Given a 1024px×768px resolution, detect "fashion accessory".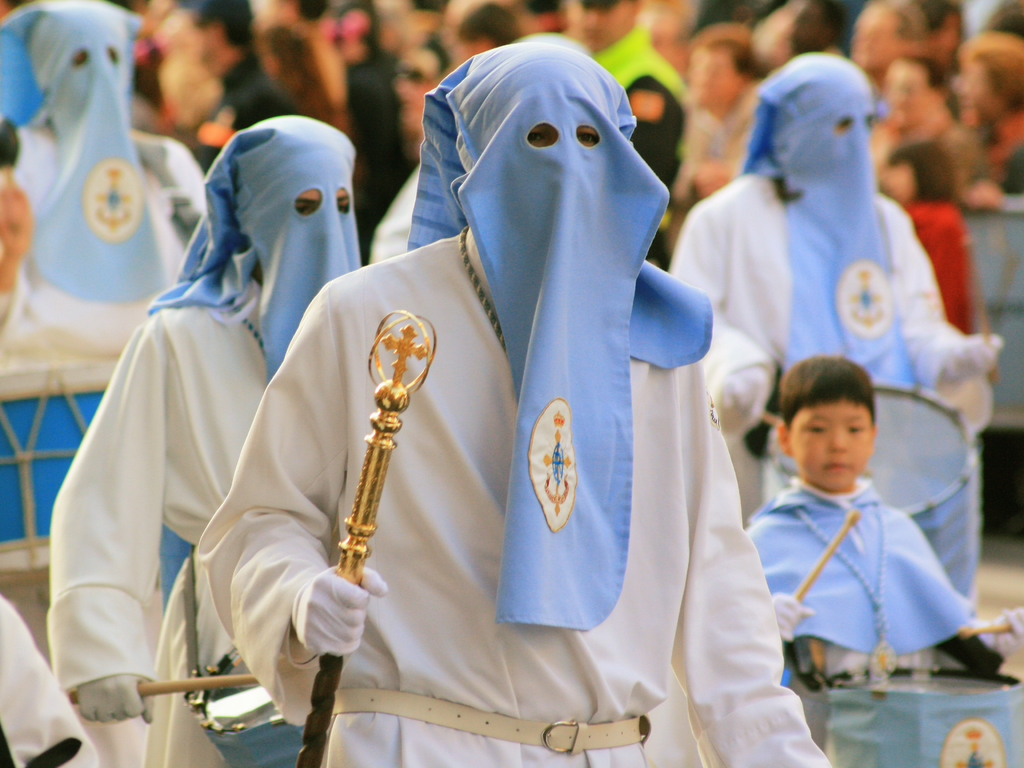
detection(773, 586, 814, 640).
